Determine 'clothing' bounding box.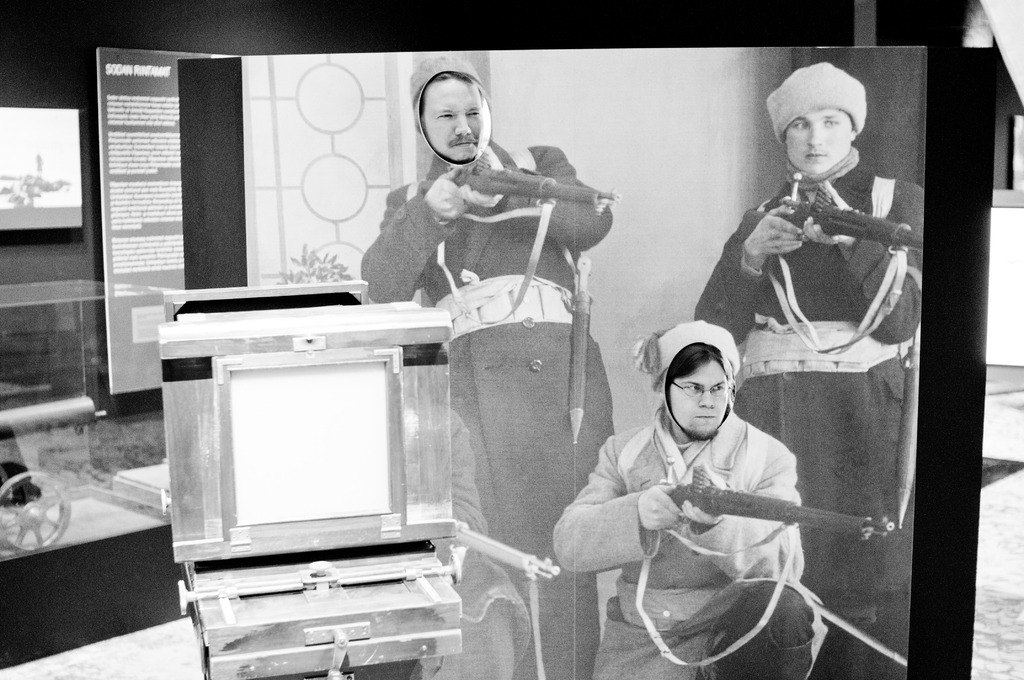
Determined: x1=556, y1=400, x2=834, y2=679.
